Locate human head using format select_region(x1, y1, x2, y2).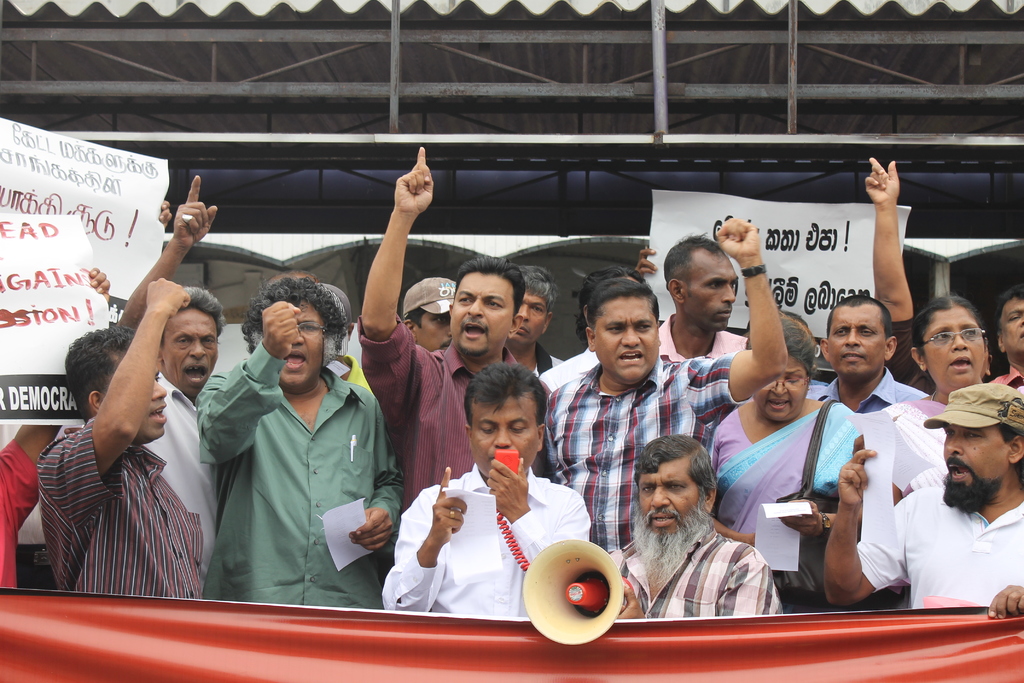
select_region(462, 357, 546, 482).
